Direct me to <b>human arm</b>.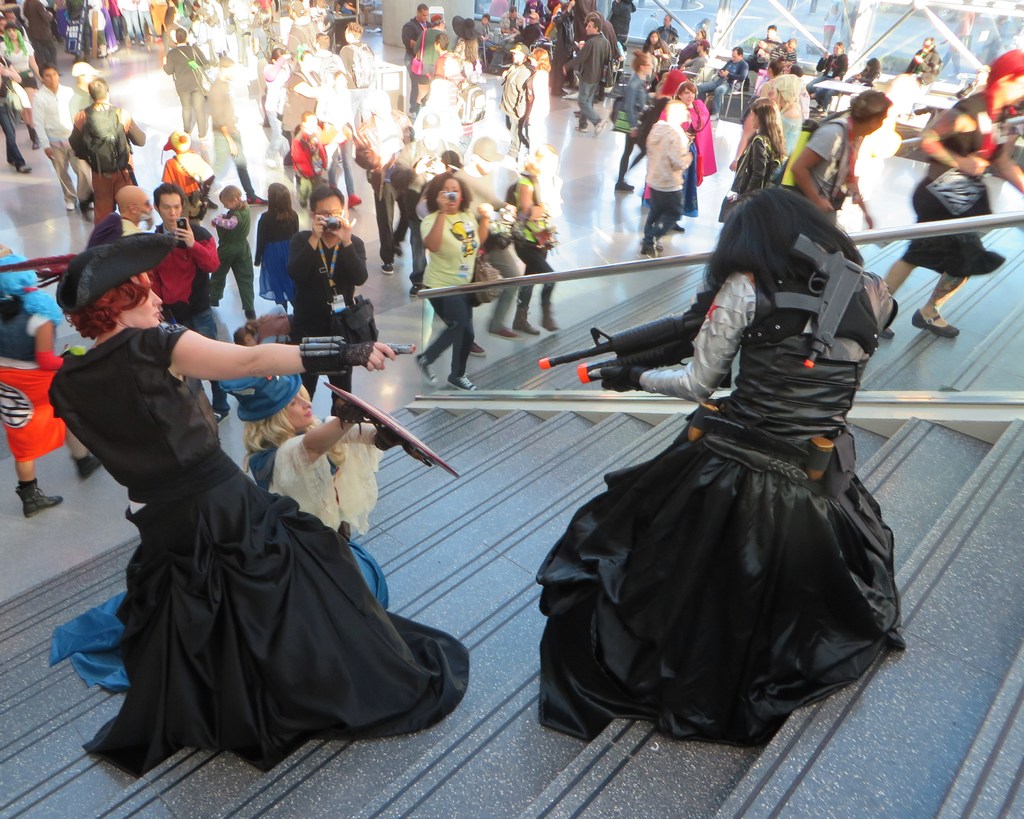
Direction: x1=308 y1=411 x2=418 y2=453.
